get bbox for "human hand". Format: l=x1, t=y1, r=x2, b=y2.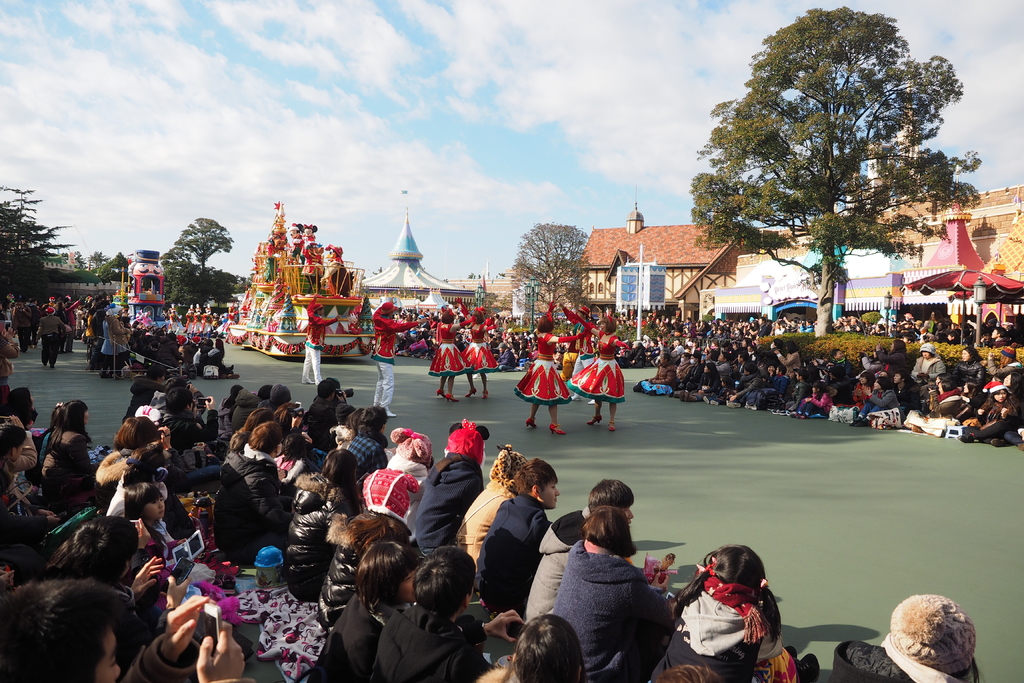
l=165, t=570, r=194, b=611.
